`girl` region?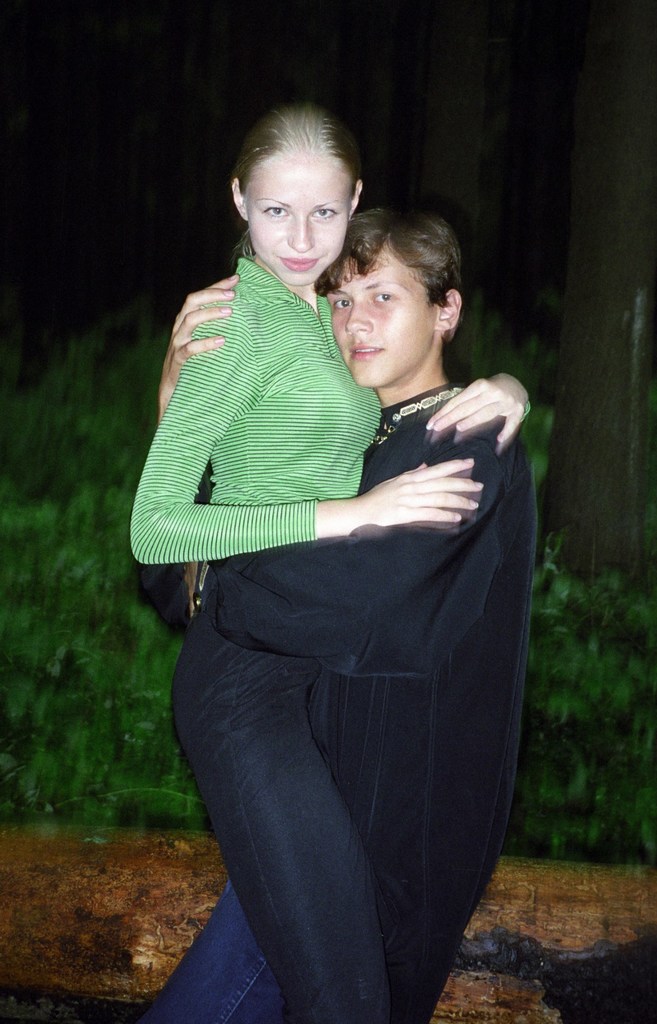
Rect(129, 94, 533, 1023)
